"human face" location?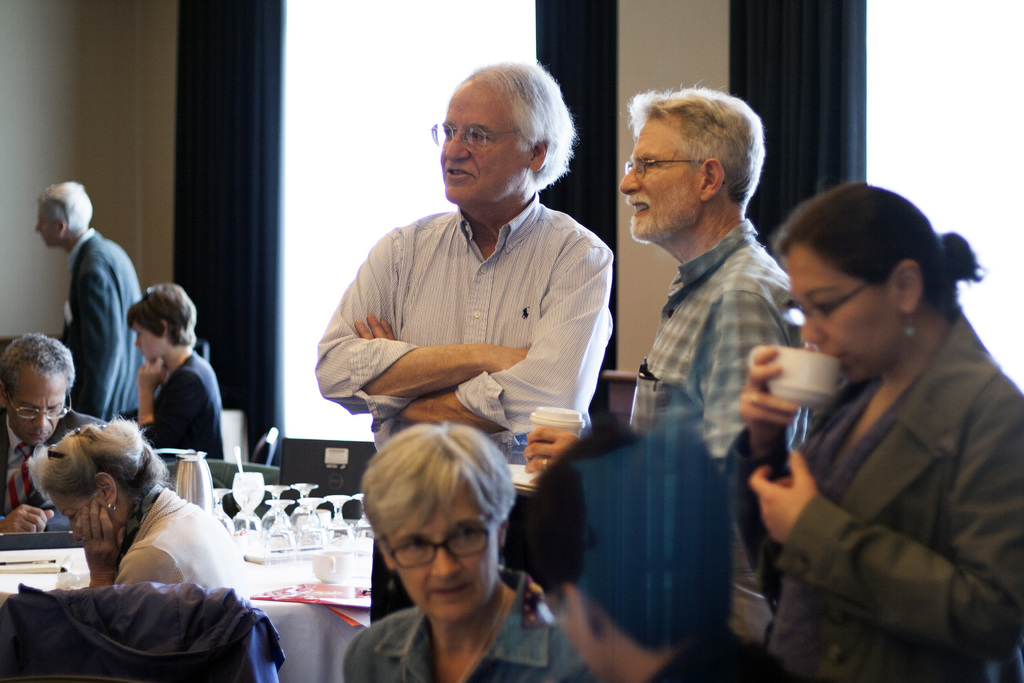
<region>384, 472, 504, 621</region>
